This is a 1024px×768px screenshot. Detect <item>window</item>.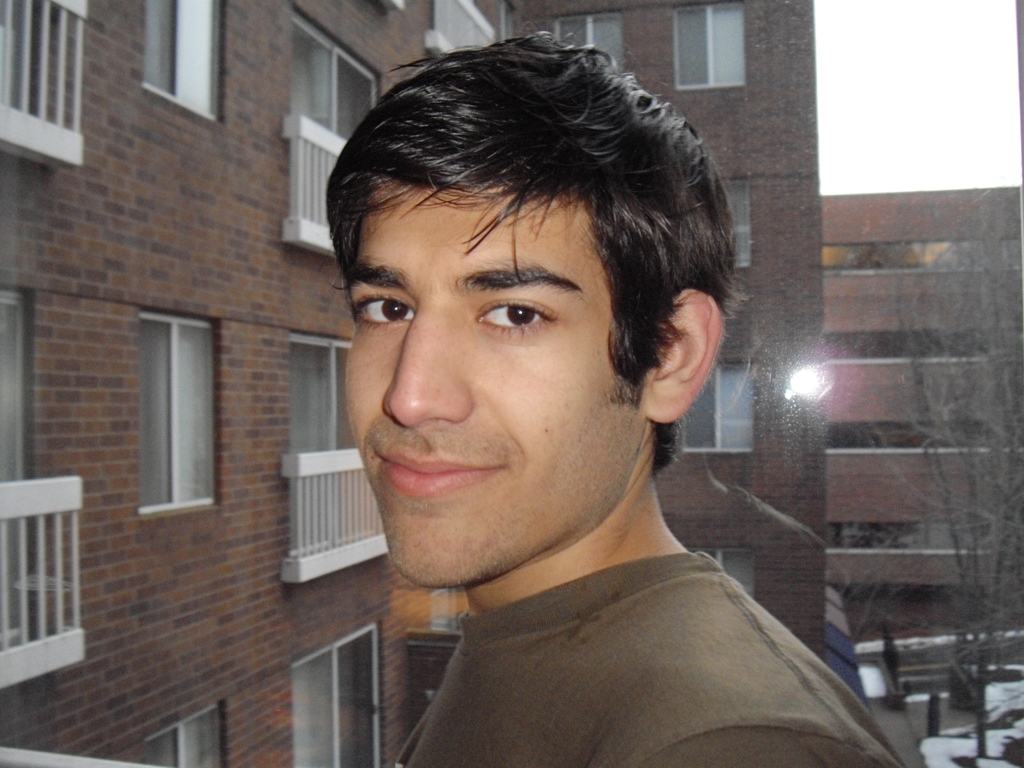
290,335,371,556.
